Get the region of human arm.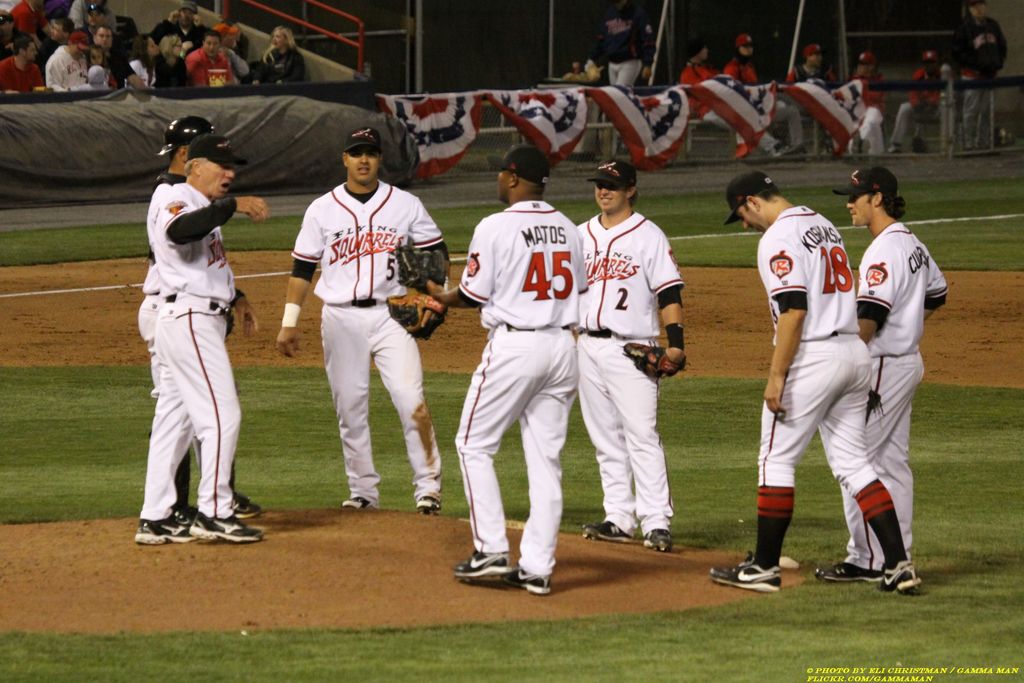
rect(853, 236, 895, 347).
